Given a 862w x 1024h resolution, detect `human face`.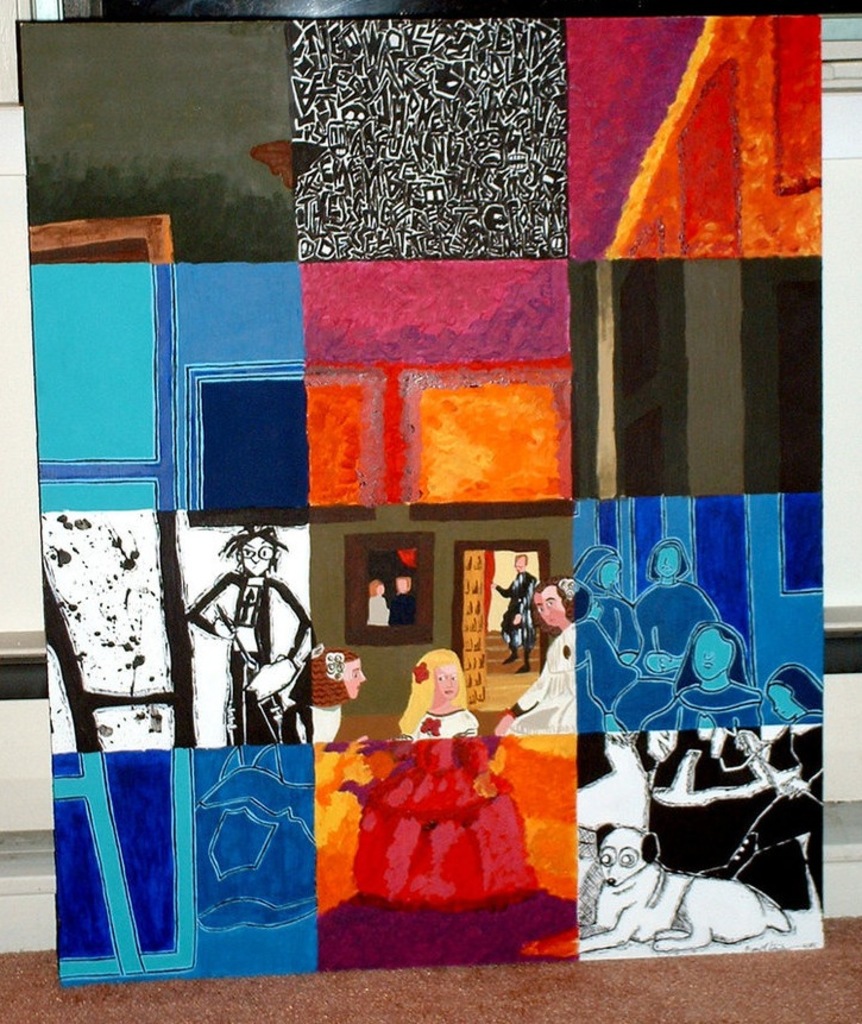
box(334, 657, 369, 703).
